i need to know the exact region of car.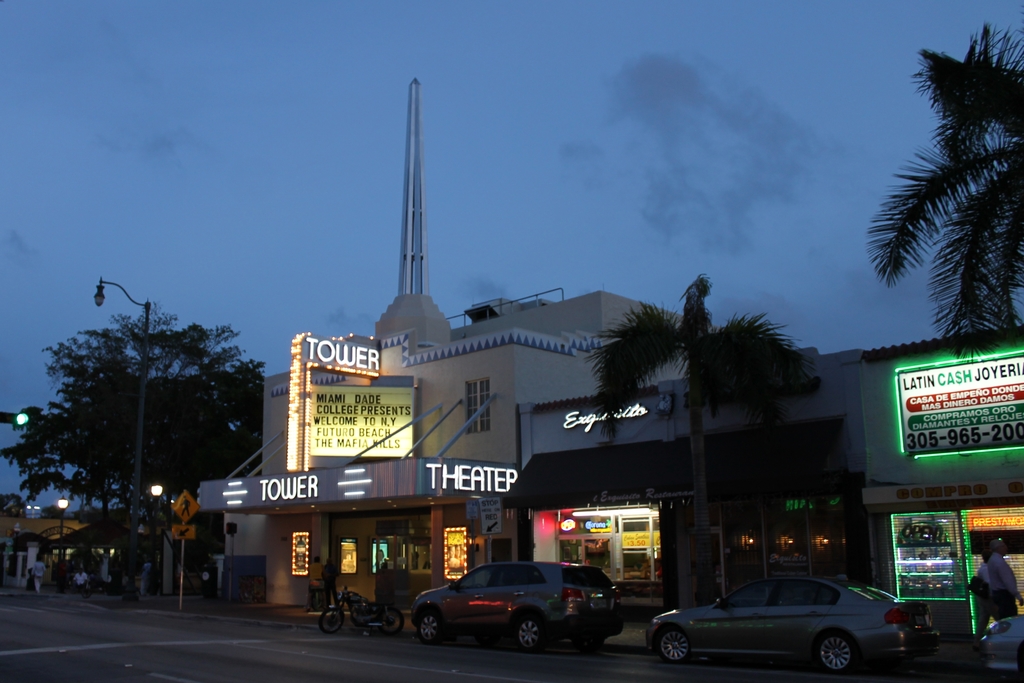
Region: 409 557 631 650.
